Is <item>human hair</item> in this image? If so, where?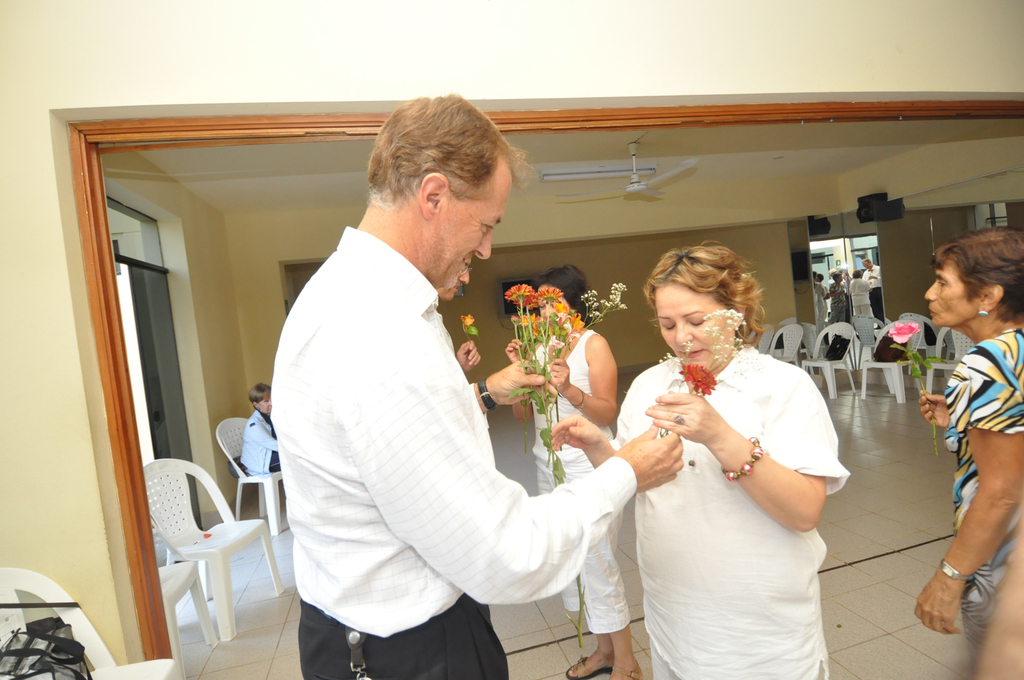
Yes, at pyautogui.locateOnScreen(533, 263, 597, 331).
